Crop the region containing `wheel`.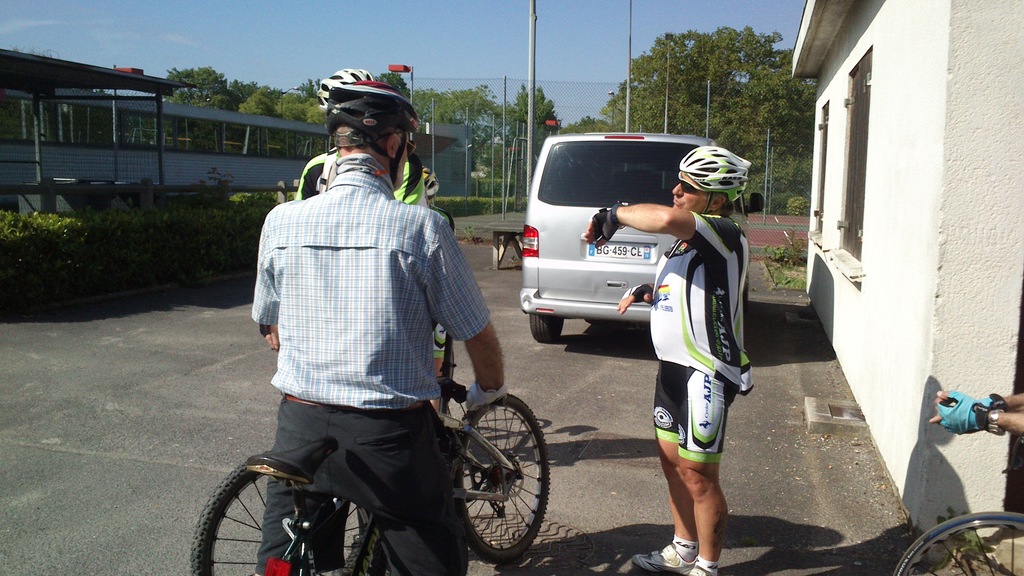
Crop region: [x1=440, y1=388, x2=545, y2=555].
